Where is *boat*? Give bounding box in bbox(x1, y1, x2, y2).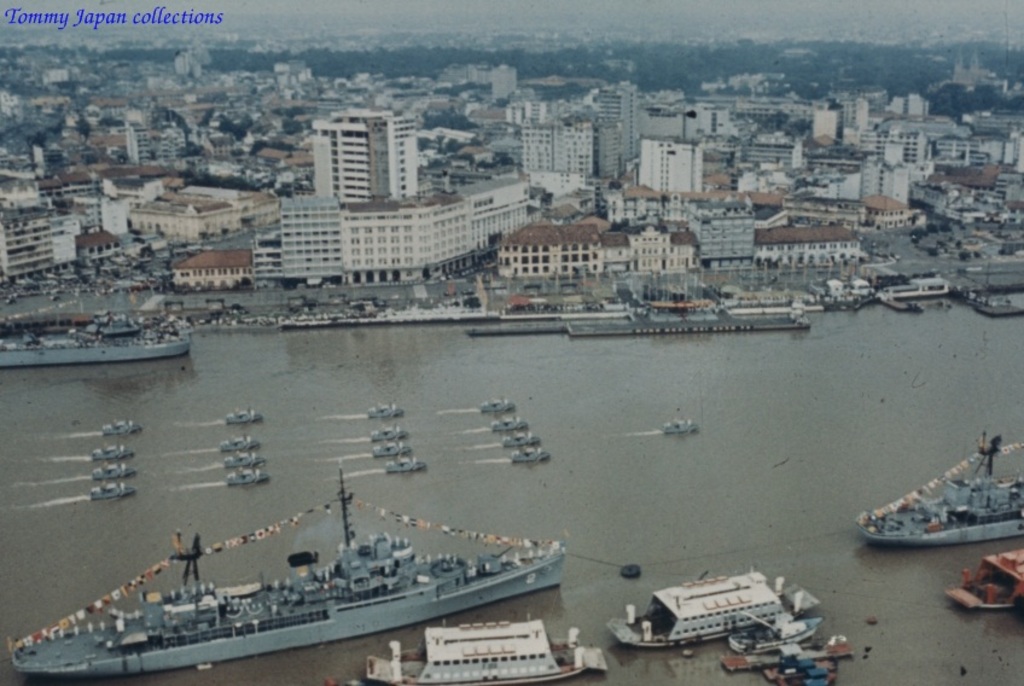
bbox(374, 444, 412, 453).
